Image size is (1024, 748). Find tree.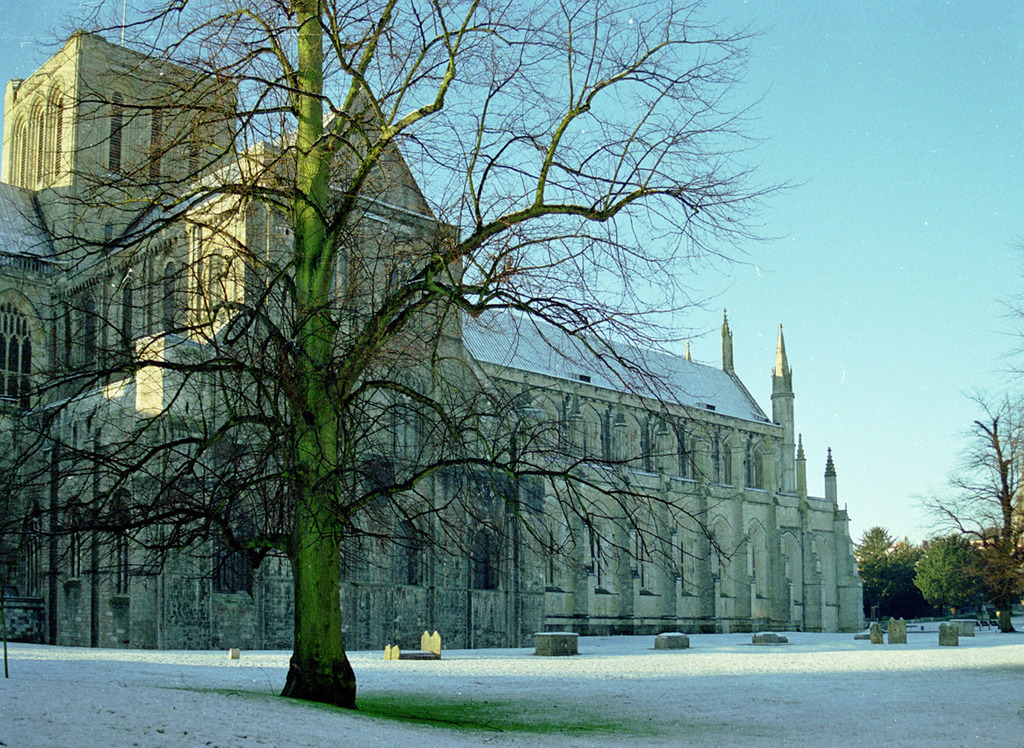
region(890, 229, 1023, 632).
